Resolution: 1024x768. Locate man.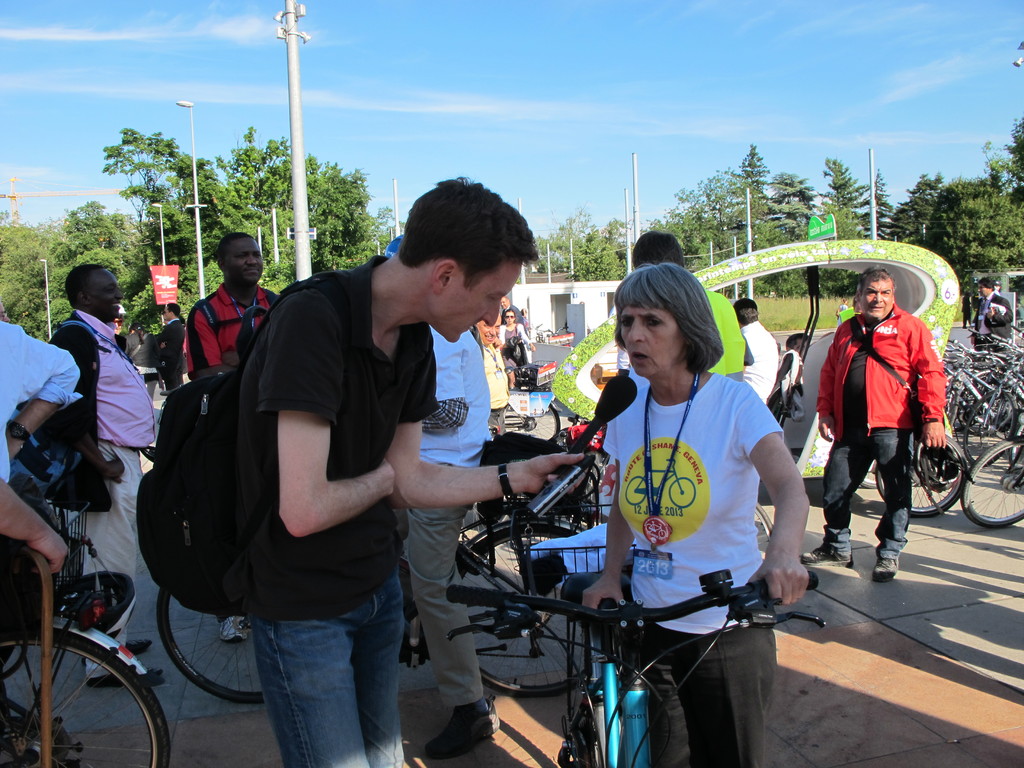
bbox=(236, 177, 591, 767).
